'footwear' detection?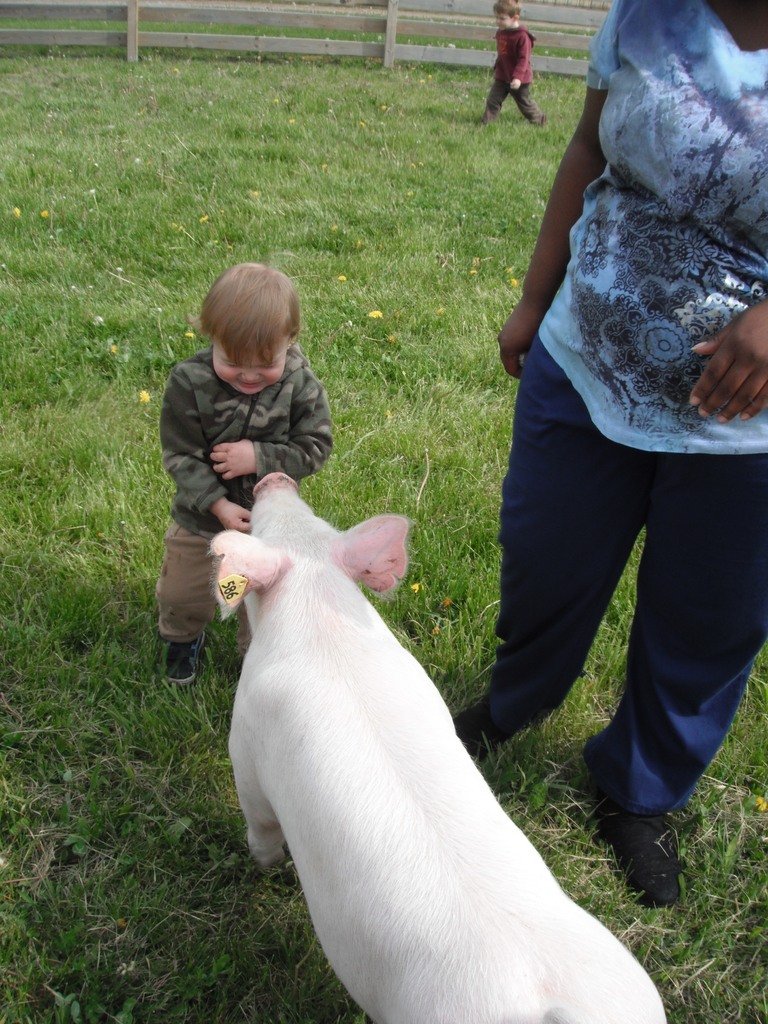
rect(156, 633, 201, 684)
